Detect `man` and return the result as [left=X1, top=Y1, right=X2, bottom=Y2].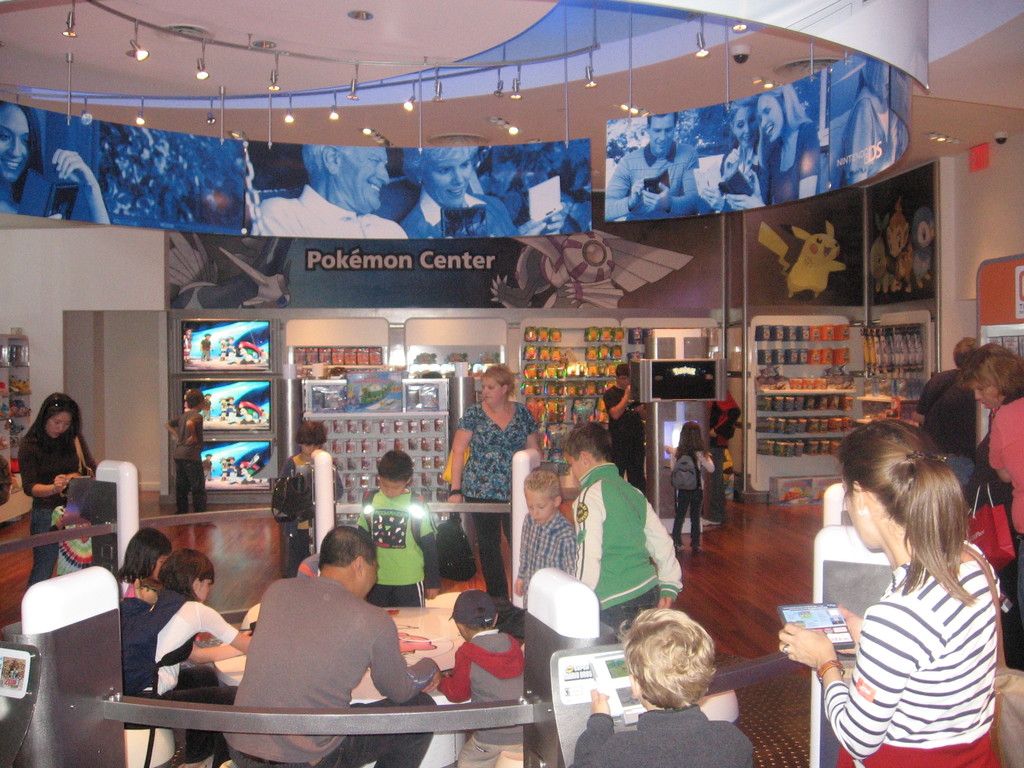
[left=248, top=143, right=413, bottom=241].
